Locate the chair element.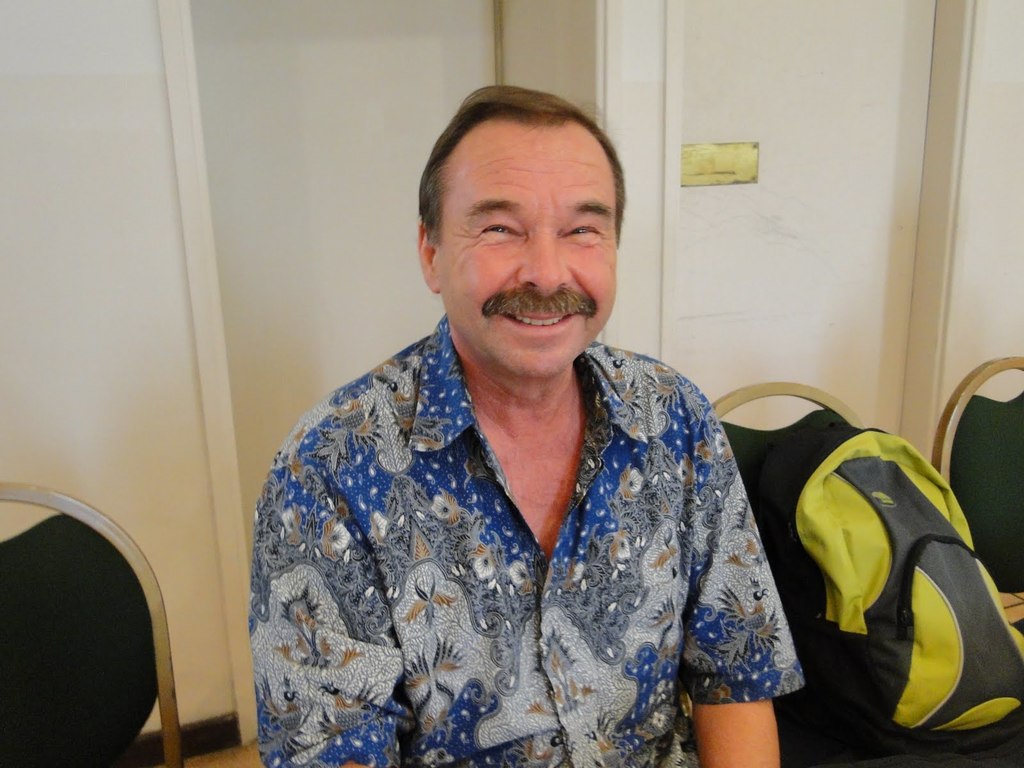
Element bbox: (x1=929, y1=357, x2=1023, y2=659).
